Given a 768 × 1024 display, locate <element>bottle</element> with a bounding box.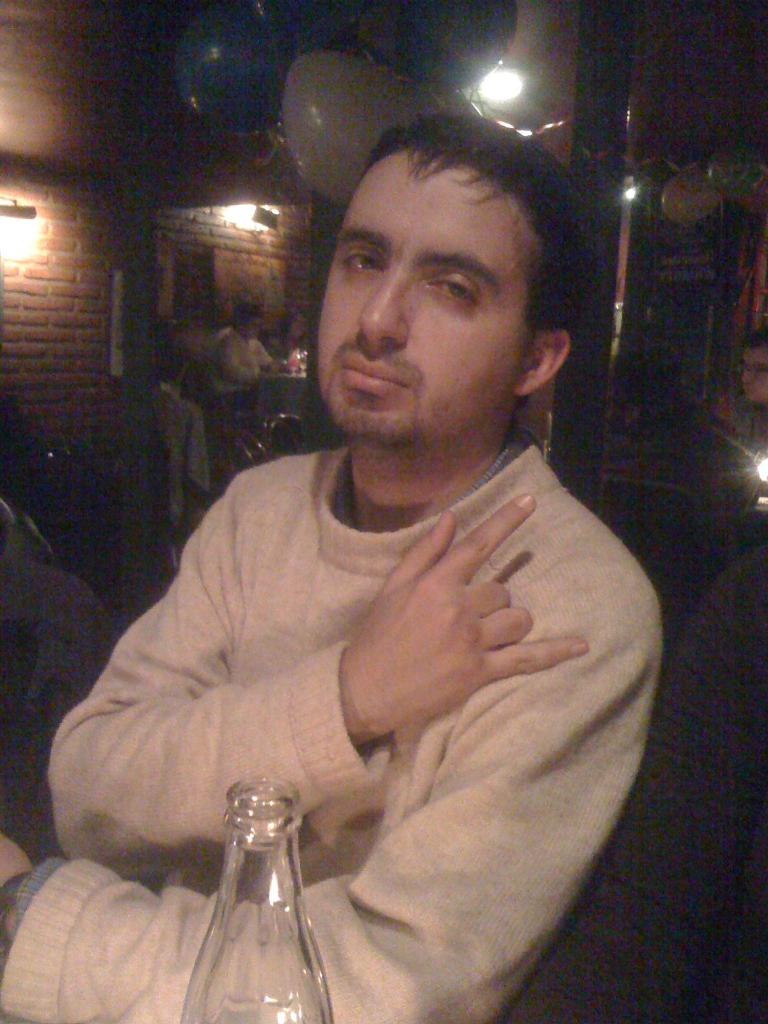
Located: <region>181, 780, 332, 1023</region>.
